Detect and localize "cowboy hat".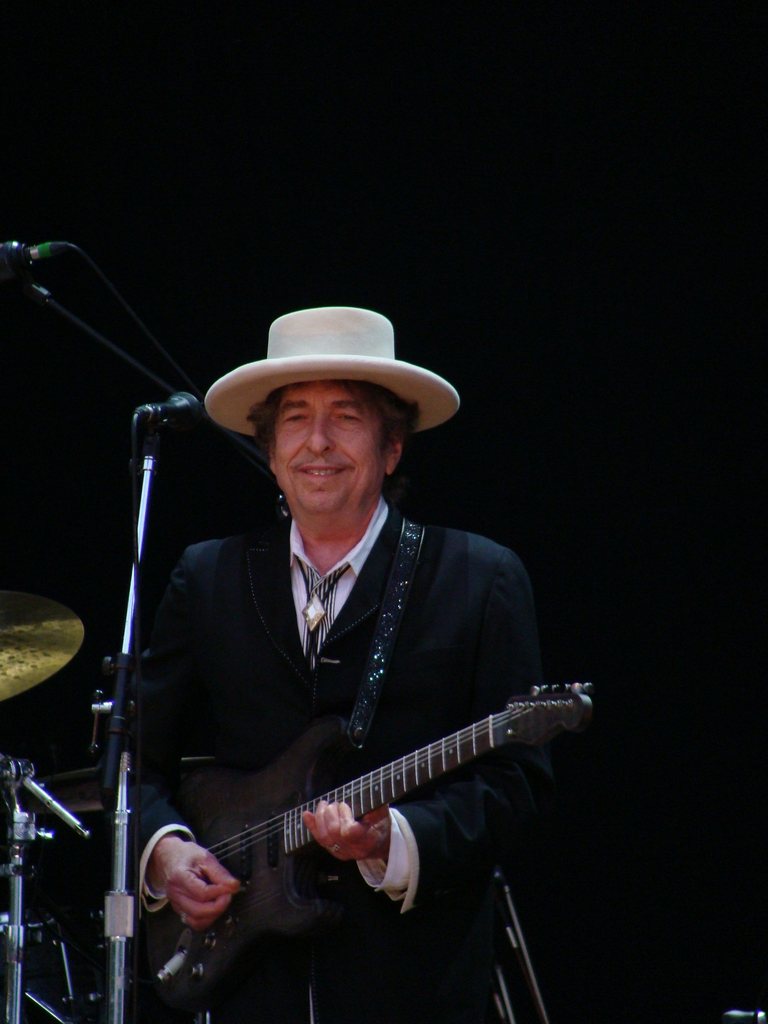
Localized at {"left": 200, "top": 302, "right": 463, "bottom": 431}.
